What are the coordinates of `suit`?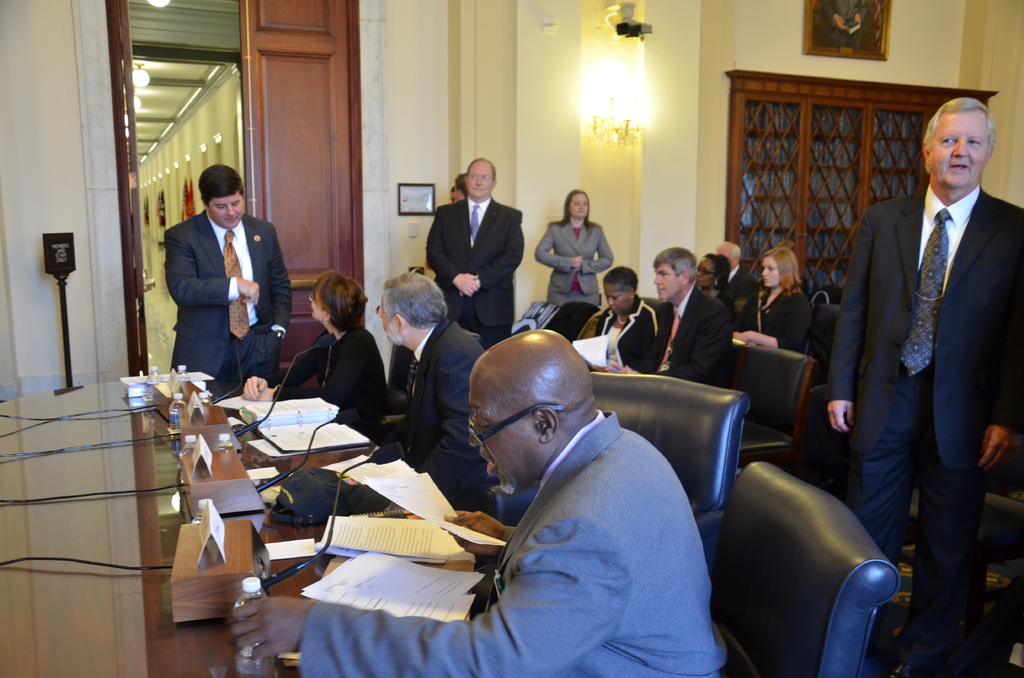
720/265/762/298.
